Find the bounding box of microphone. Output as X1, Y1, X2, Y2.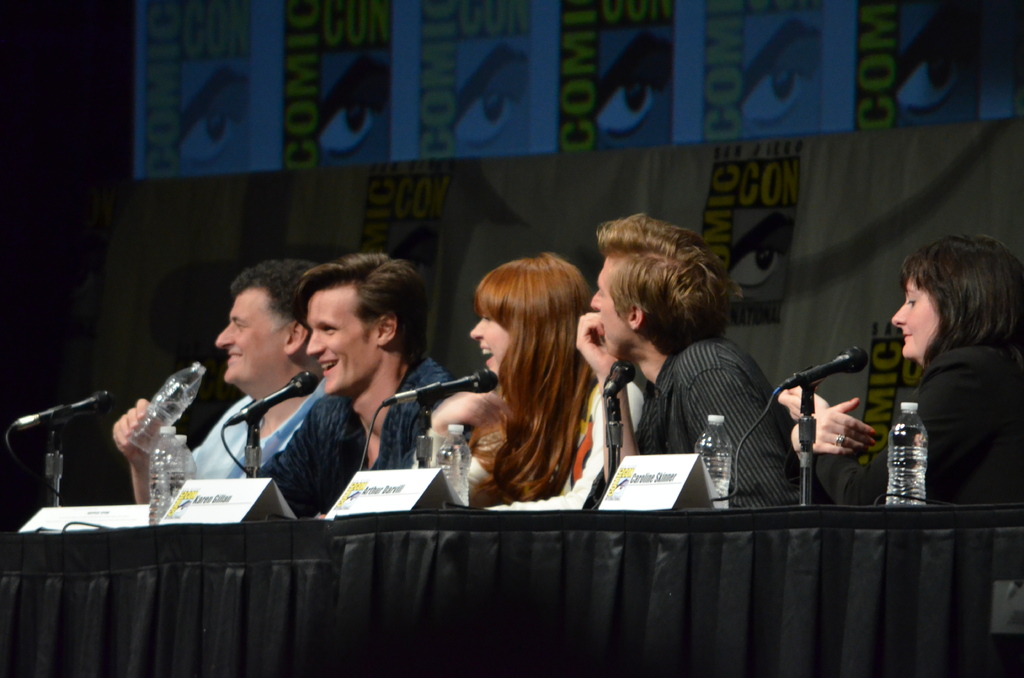
782, 344, 870, 389.
